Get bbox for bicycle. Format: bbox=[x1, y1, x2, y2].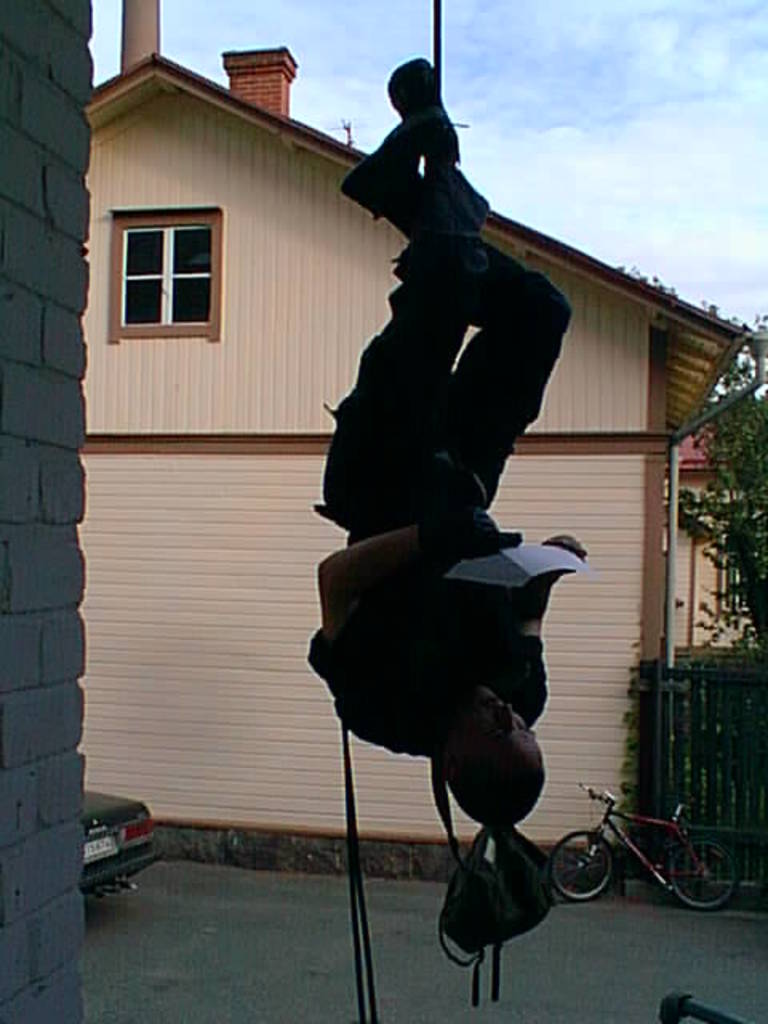
bbox=[552, 786, 741, 915].
